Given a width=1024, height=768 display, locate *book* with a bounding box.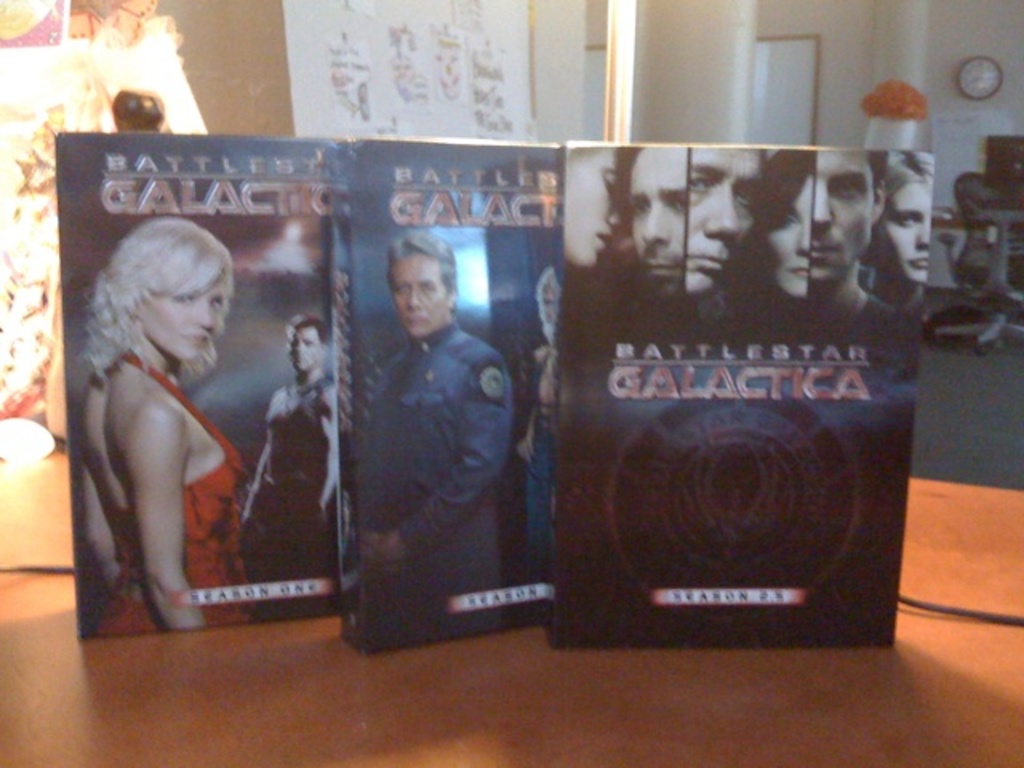
Located: BBox(547, 141, 914, 648).
